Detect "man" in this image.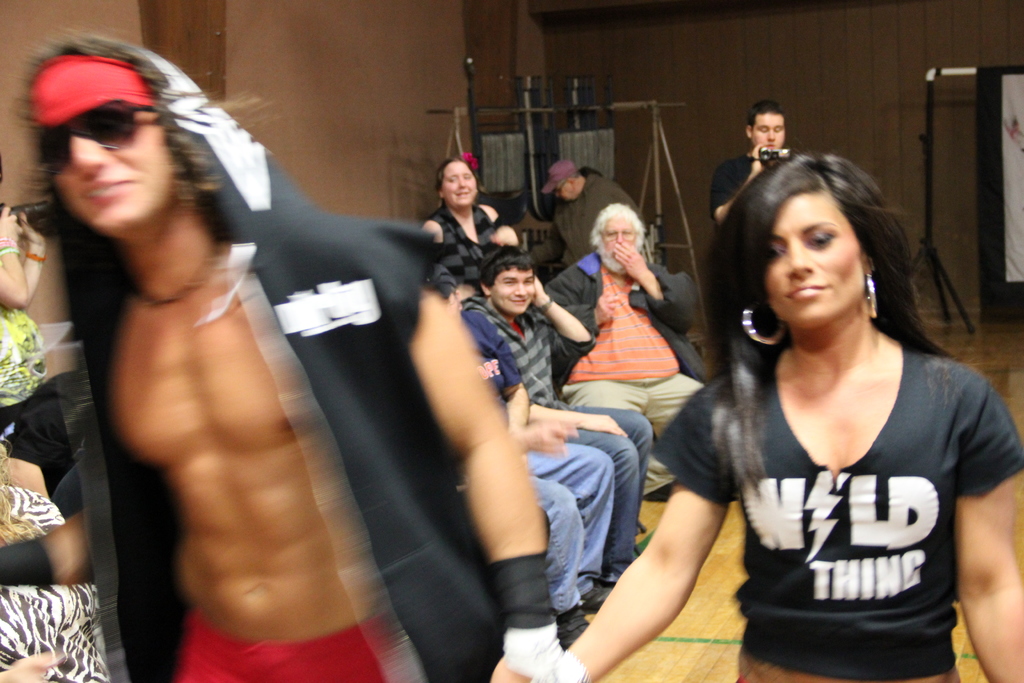
Detection: [410, 260, 622, 645].
